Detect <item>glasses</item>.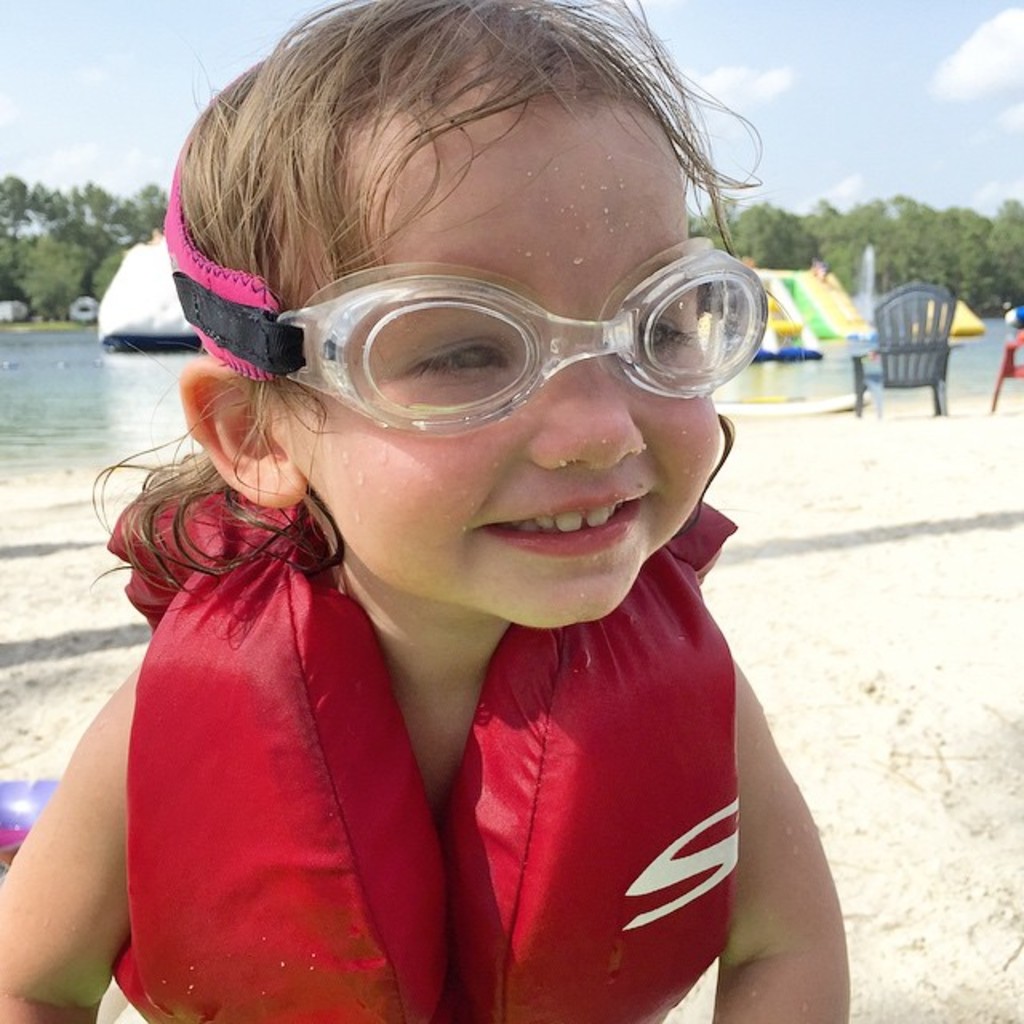
Detected at bbox=(197, 258, 765, 434).
